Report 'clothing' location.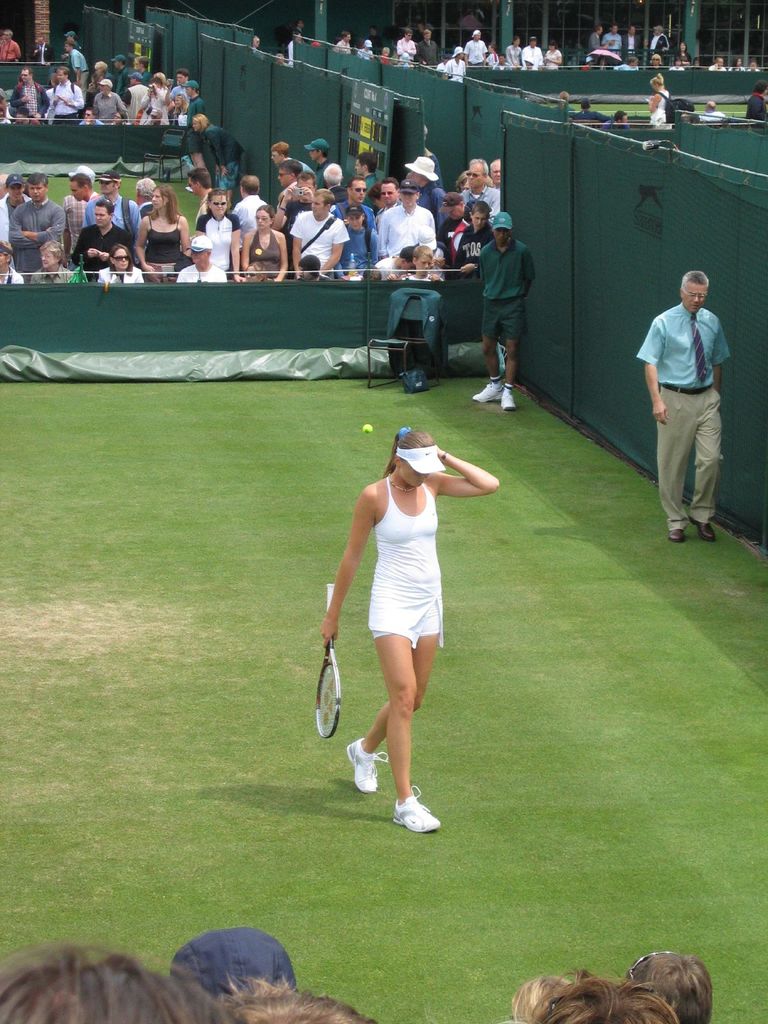
Report: 358 484 449 652.
